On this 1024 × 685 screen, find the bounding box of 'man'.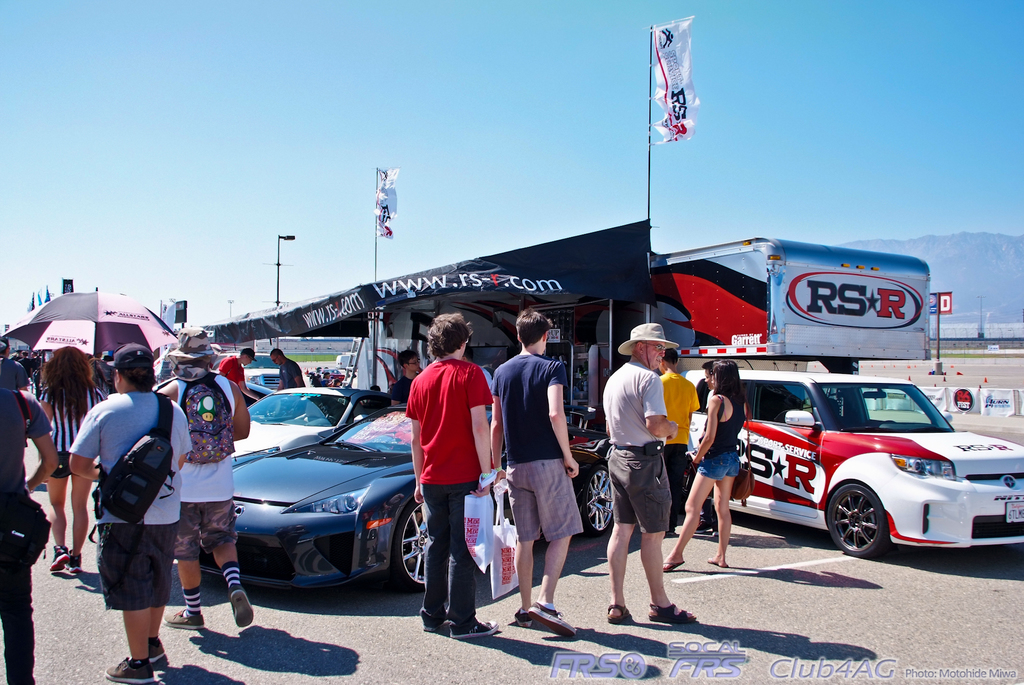
Bounding box: (600, 317, 694, 627).
